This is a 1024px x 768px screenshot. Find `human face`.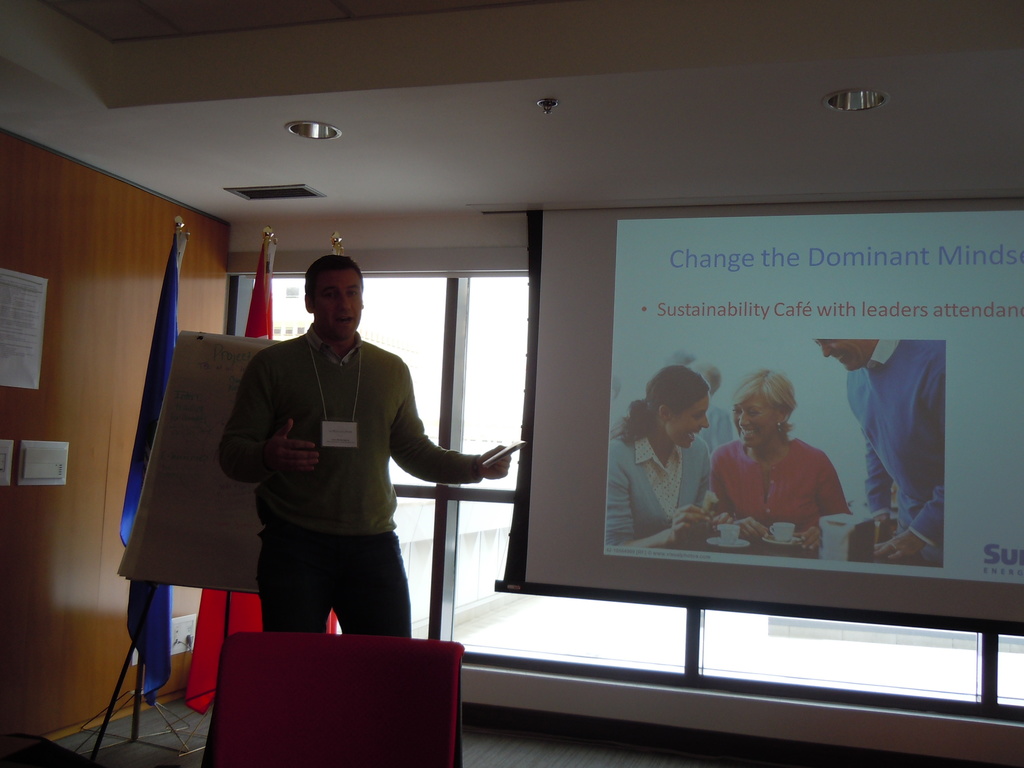
Bounding box: box=[813, 336, 877, 372].
